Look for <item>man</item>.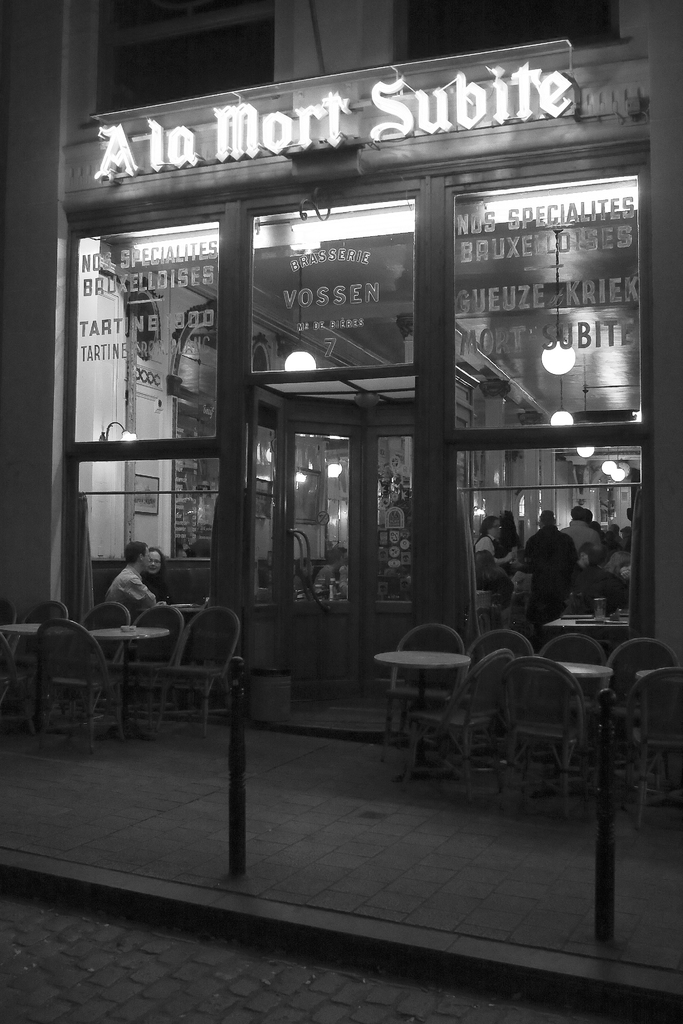
Found: {"x1": 561, "y1": 513, "x2": 601, "y2": 558}.
